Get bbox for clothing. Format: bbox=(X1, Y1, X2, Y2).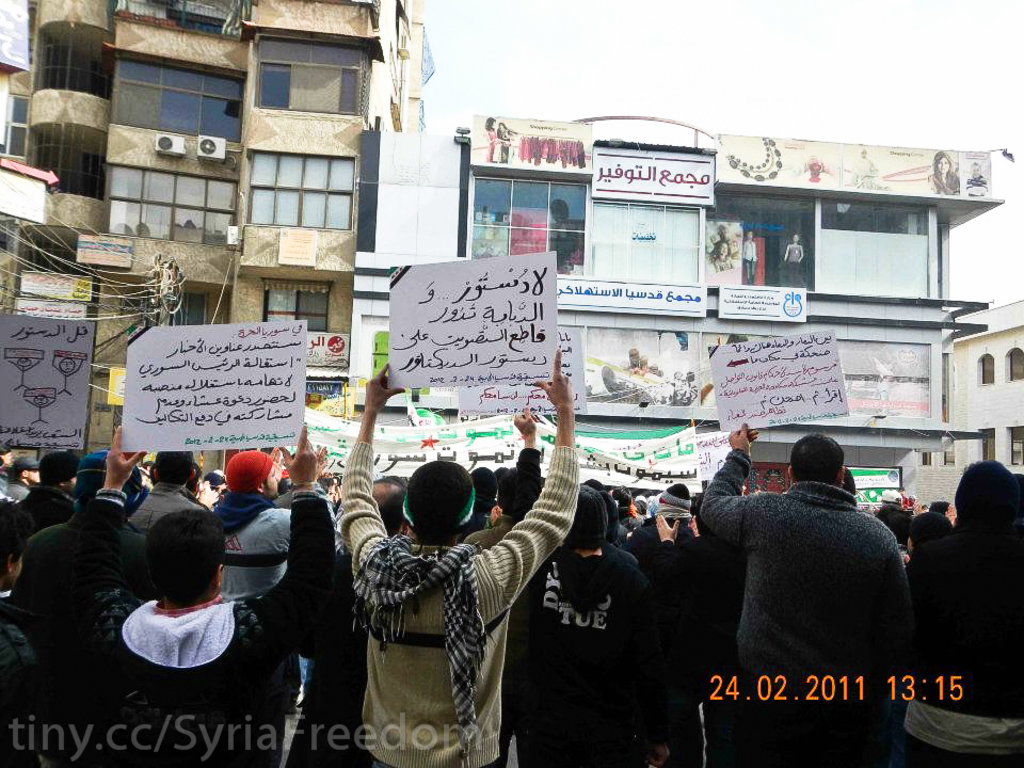
bbox=(337, 445, 585, 767).
